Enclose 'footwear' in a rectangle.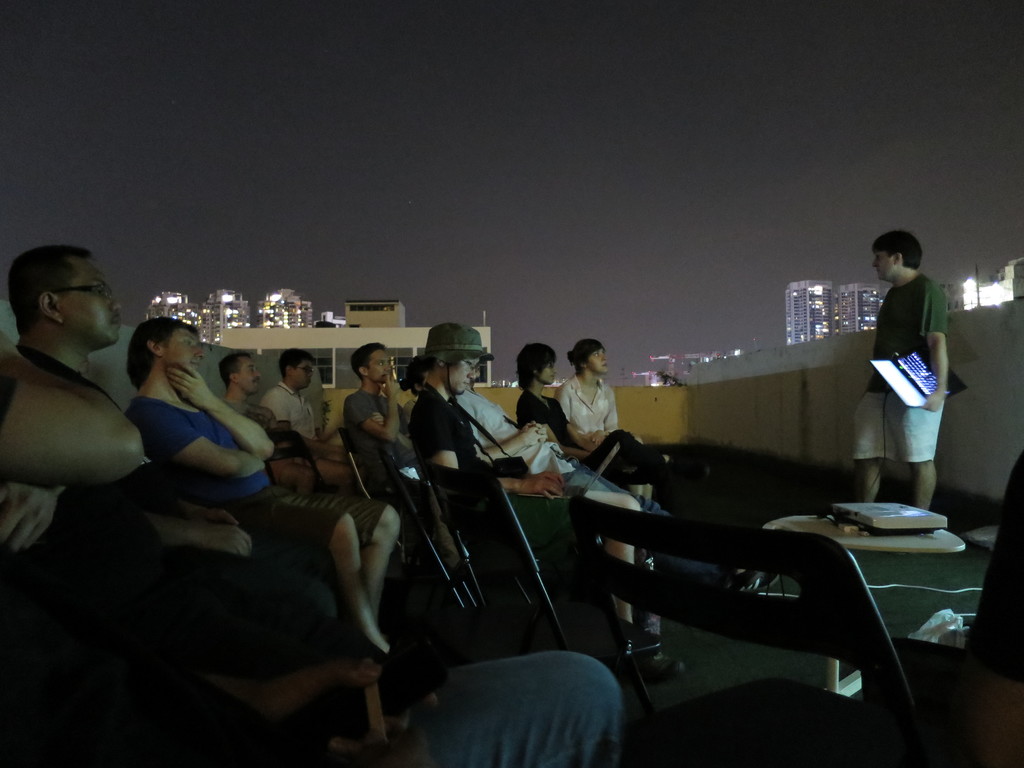
box(632, 638, 689, 676).
